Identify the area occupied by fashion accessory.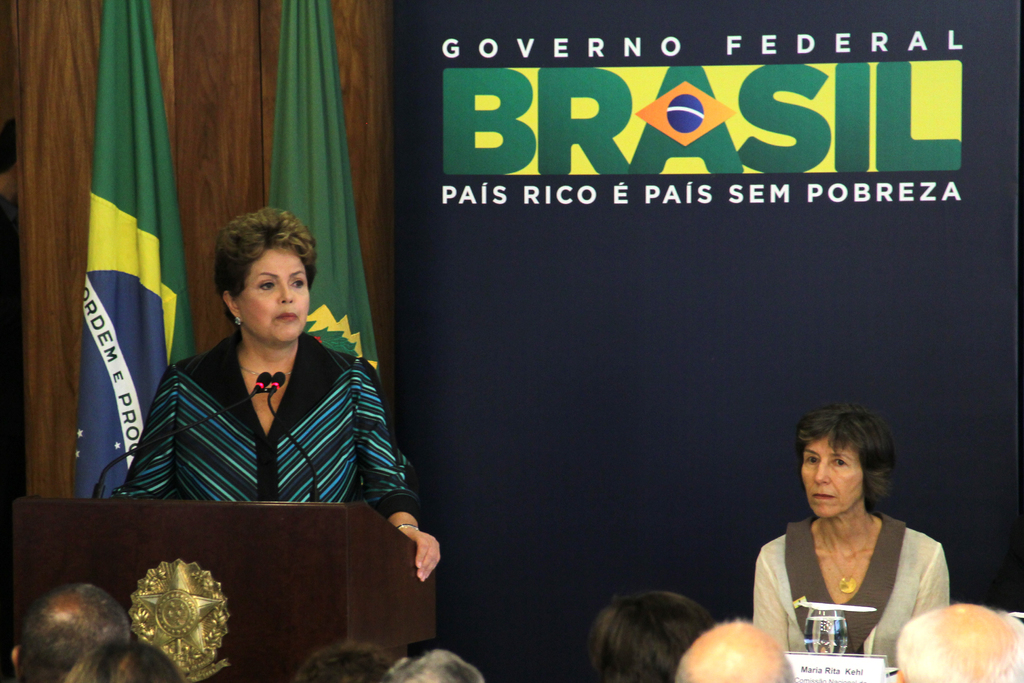
Area: 397,522,419,529.
